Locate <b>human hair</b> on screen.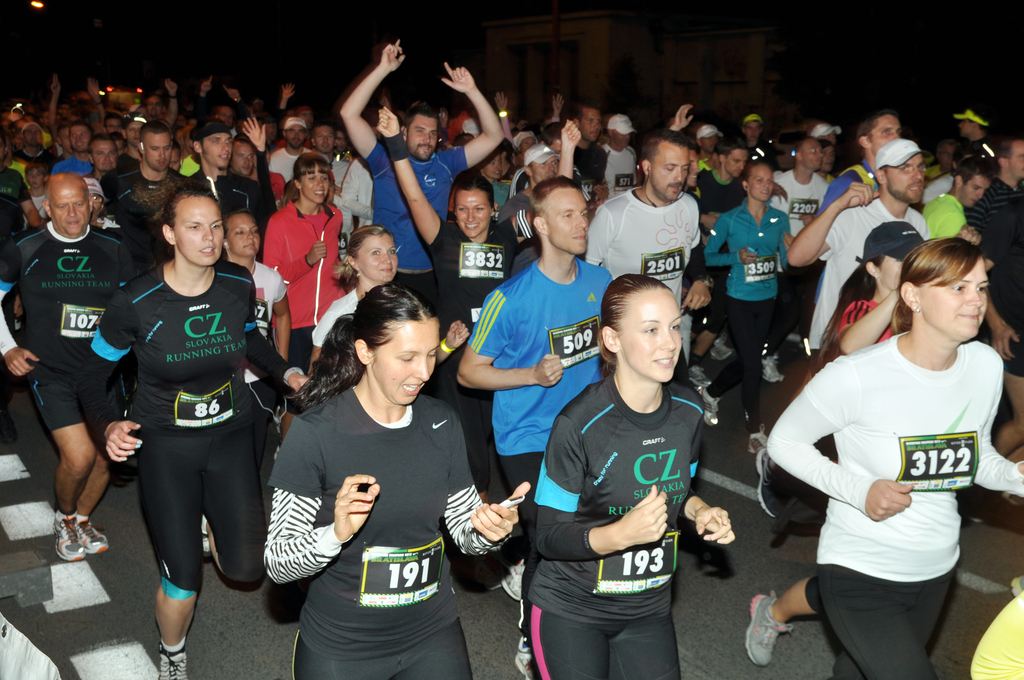
On screen at left=344, top=226, right=392, bottom=280.
